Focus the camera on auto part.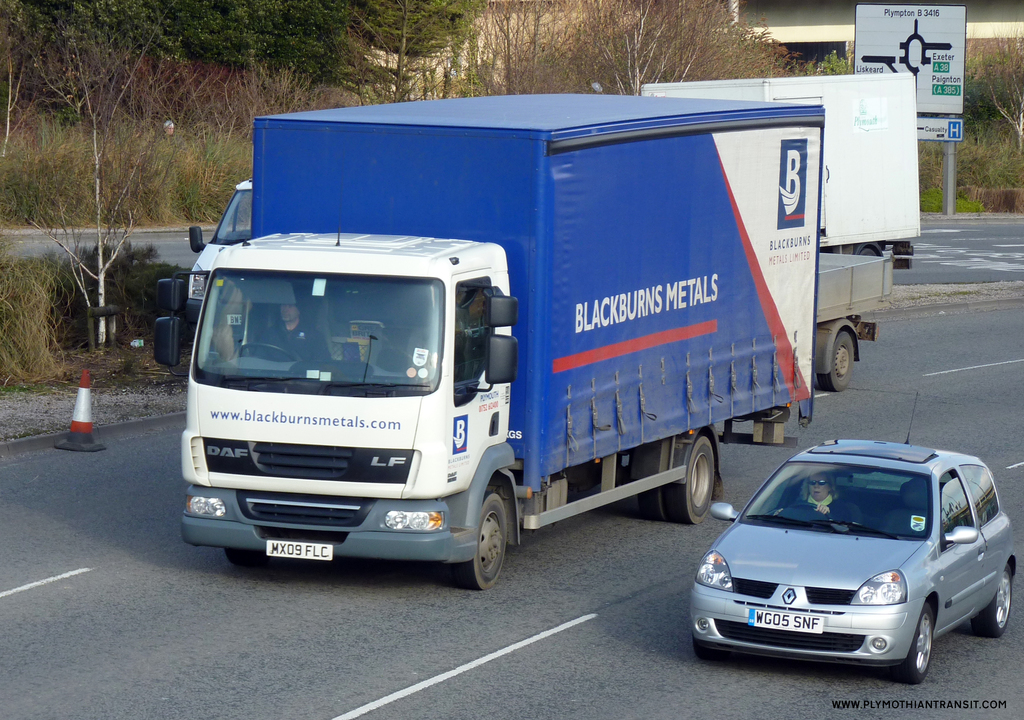
Focus region: <box>941,480,975,554</box>.
